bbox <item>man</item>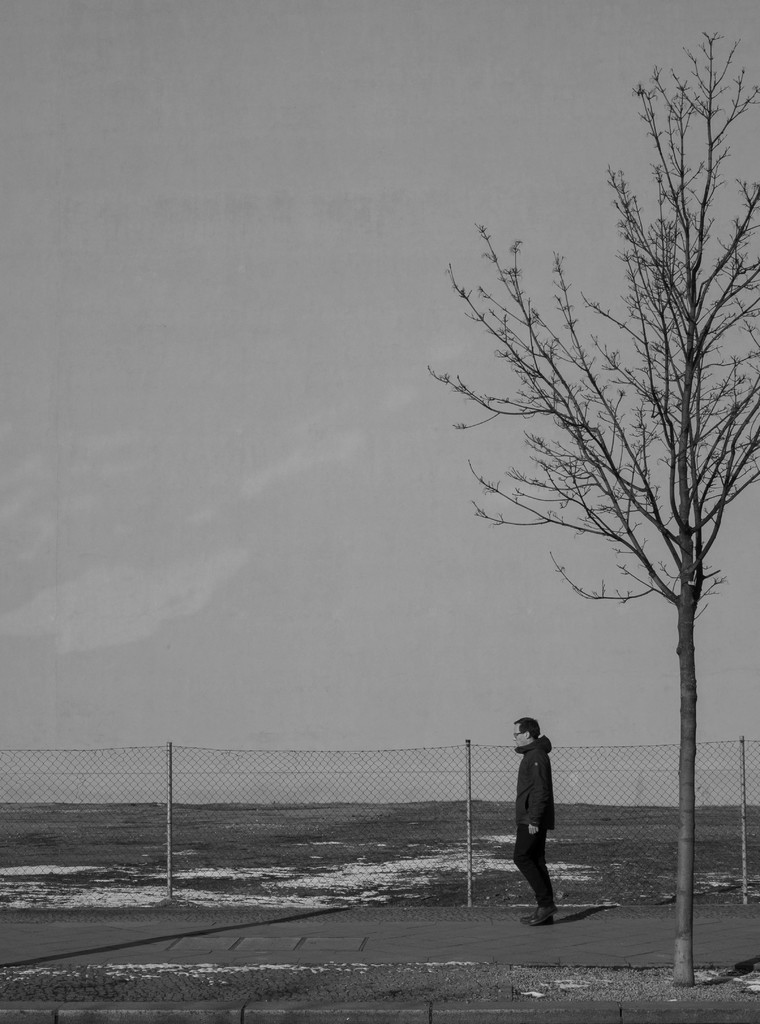
(left=498, top=720, right=578, bottom=929)
